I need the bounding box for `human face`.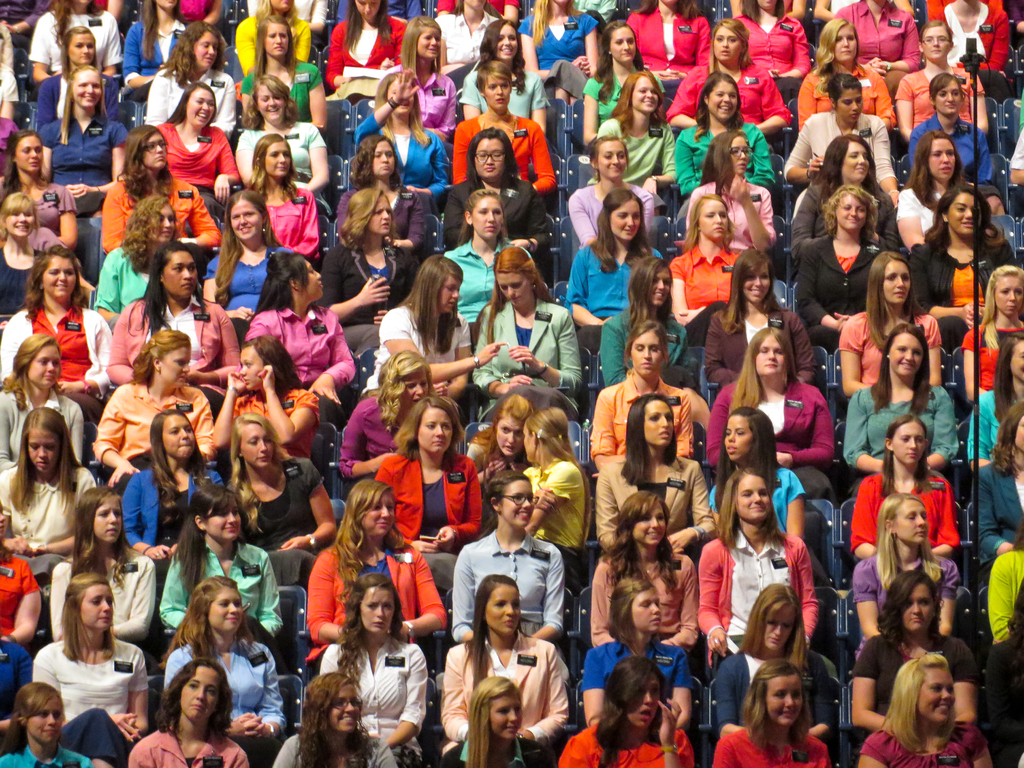
Here it is: rect(167, 351, 195, 392).
